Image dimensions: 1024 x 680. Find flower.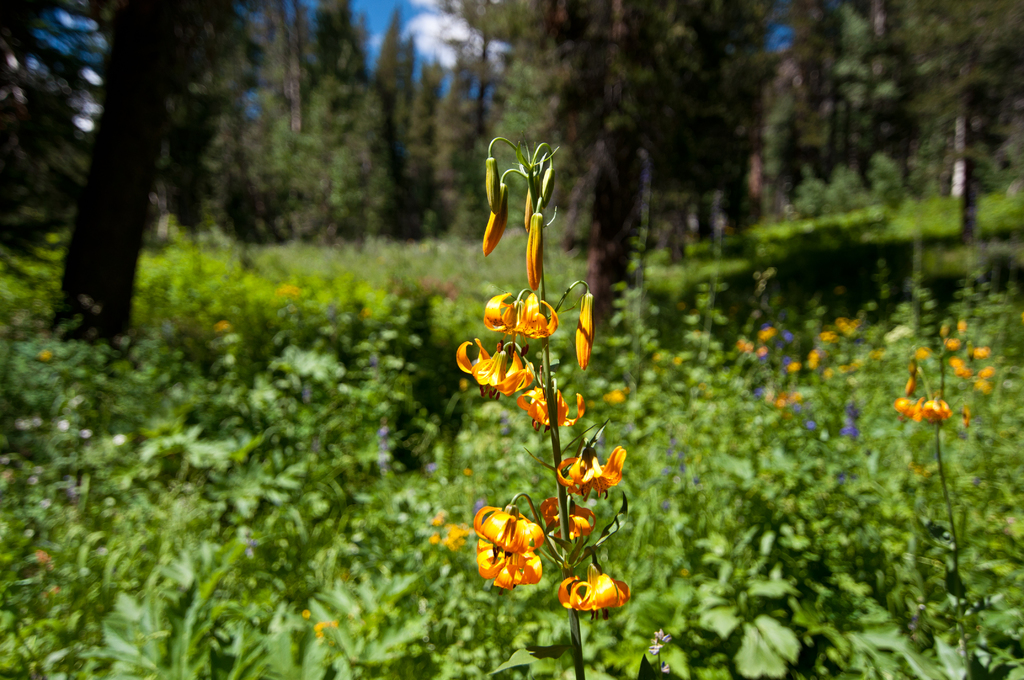
l=757, t=321, r=778, b=343.
